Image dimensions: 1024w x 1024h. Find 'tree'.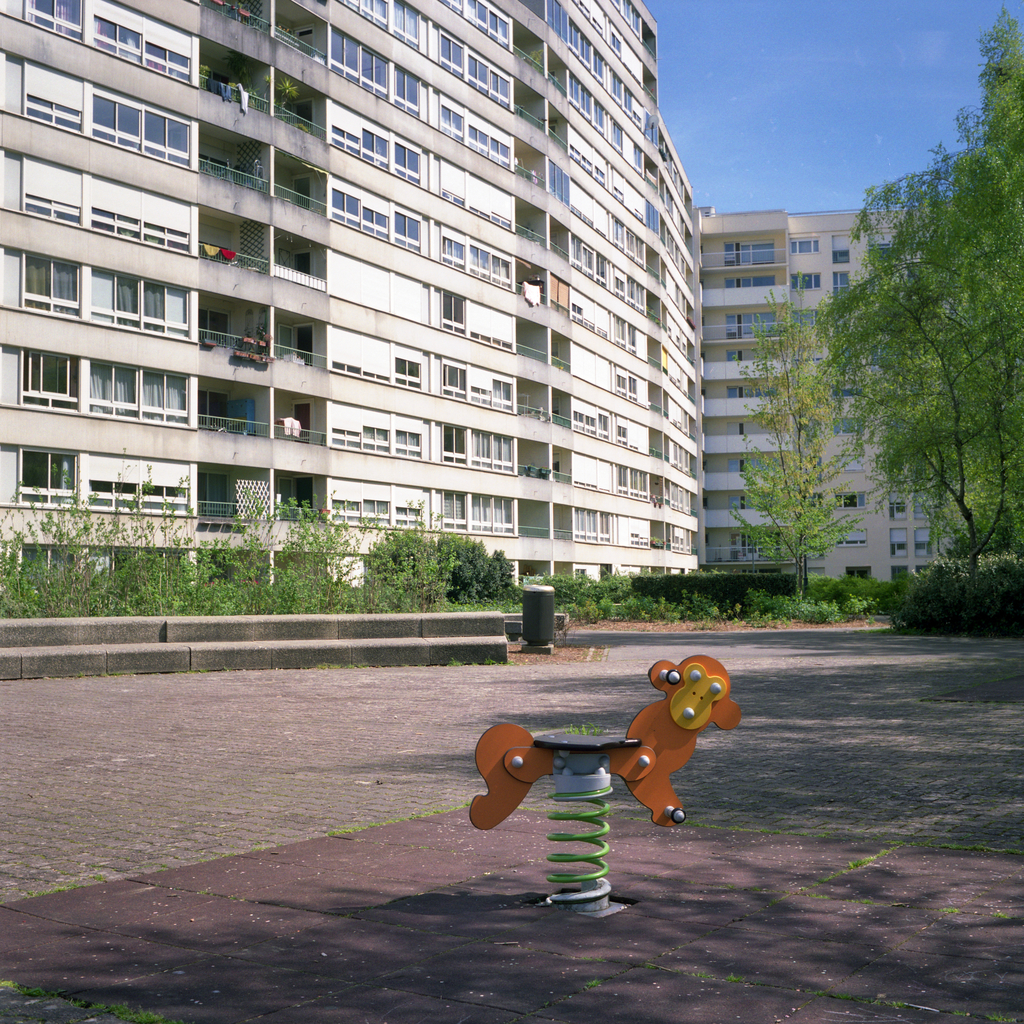
724 288 874 597.
